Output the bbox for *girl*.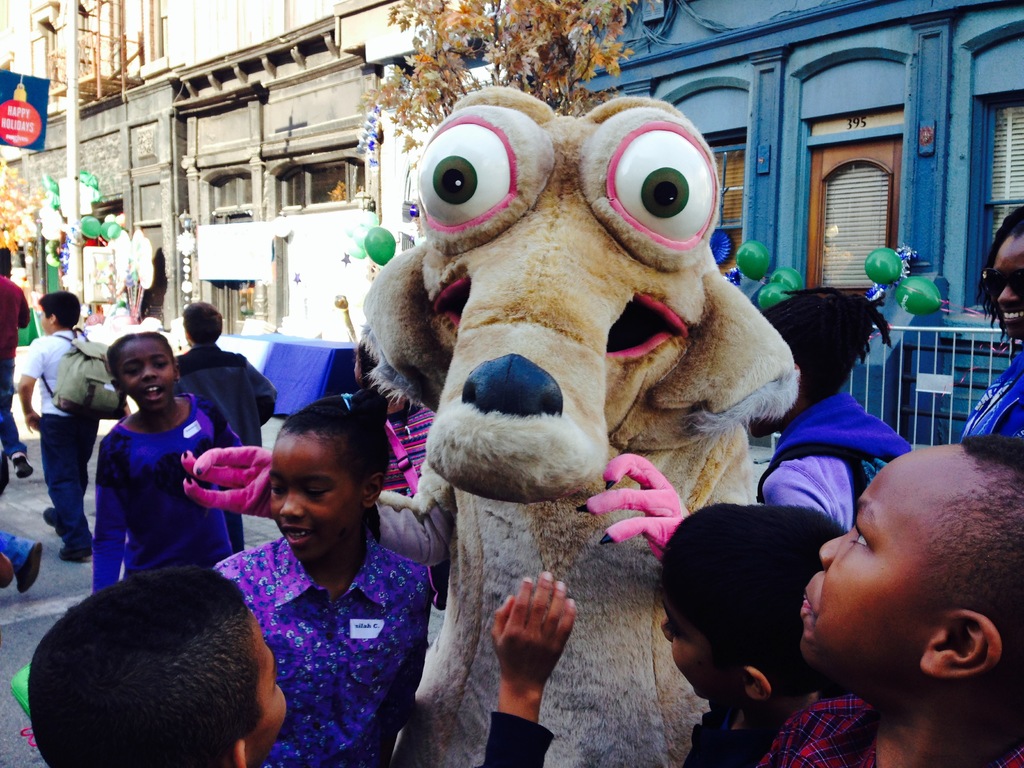
locate(94, 327, 246, 600).
